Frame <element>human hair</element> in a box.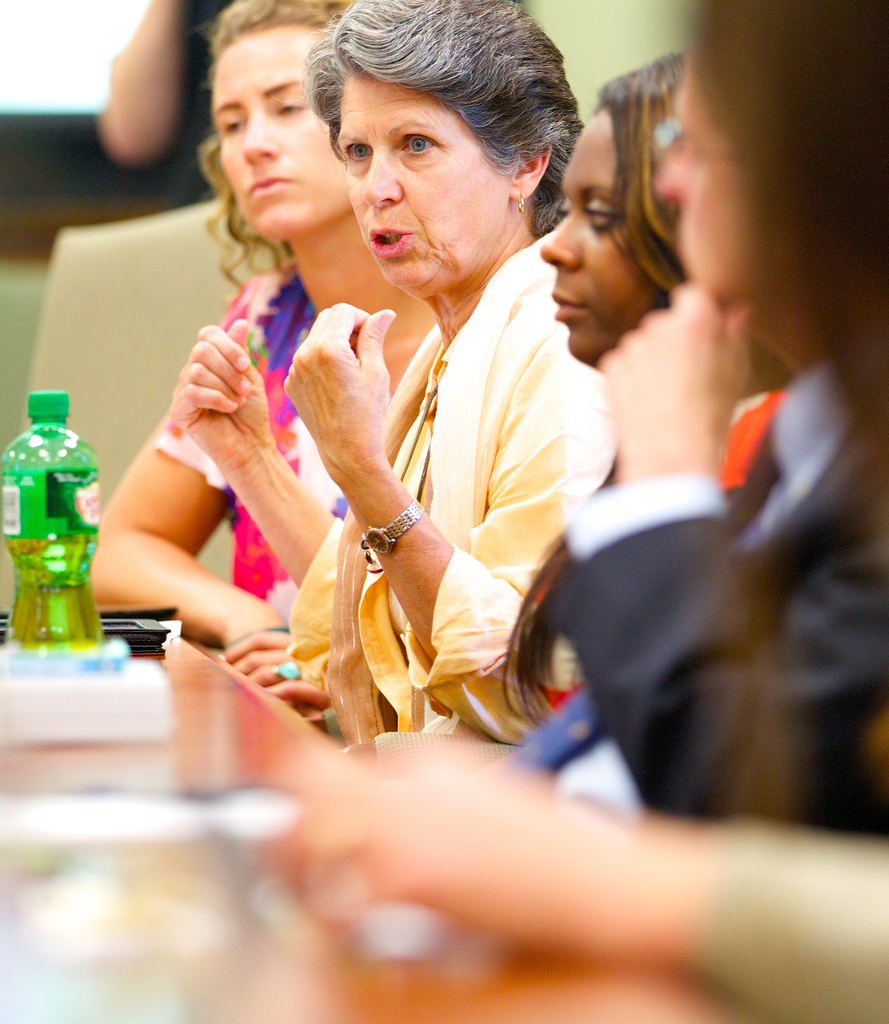
bbox=[200, 0, 370, 294].
